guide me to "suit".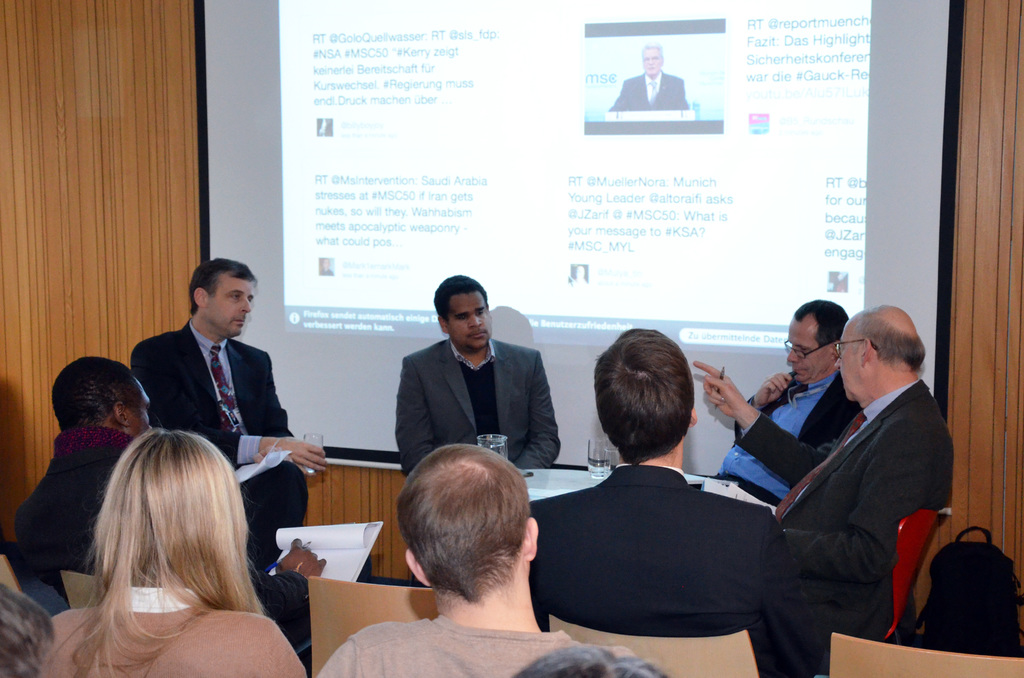
Guidance: <bbox>609, 70, 687, 113</bbox>.
